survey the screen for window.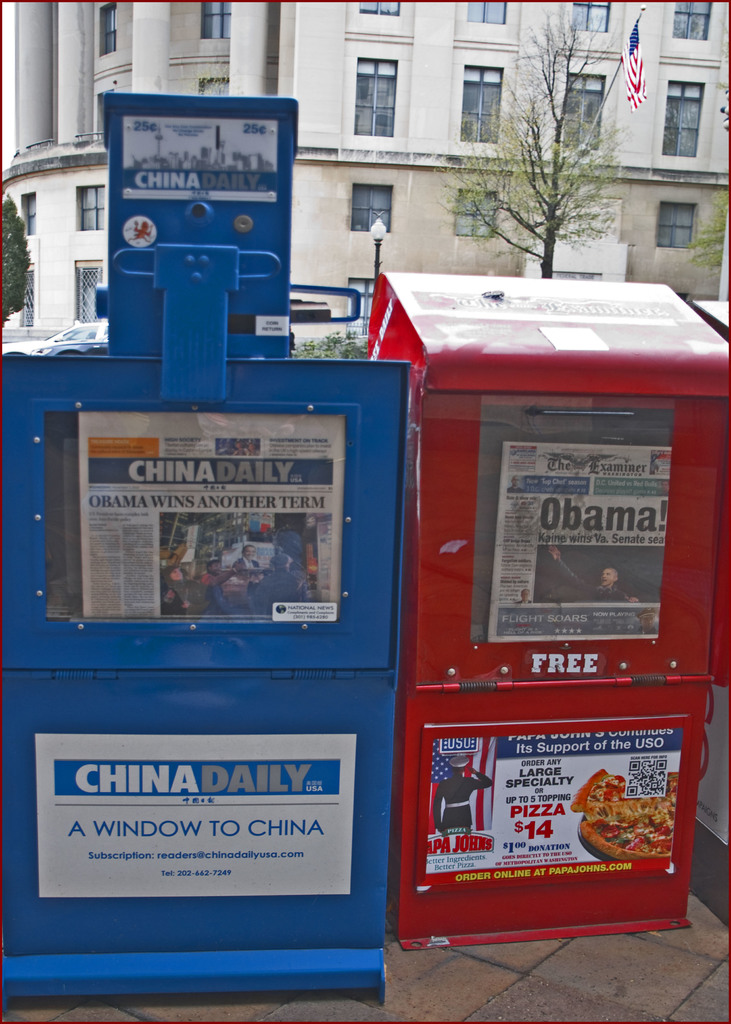
Survey found: region(466, 1, 508, 23).
